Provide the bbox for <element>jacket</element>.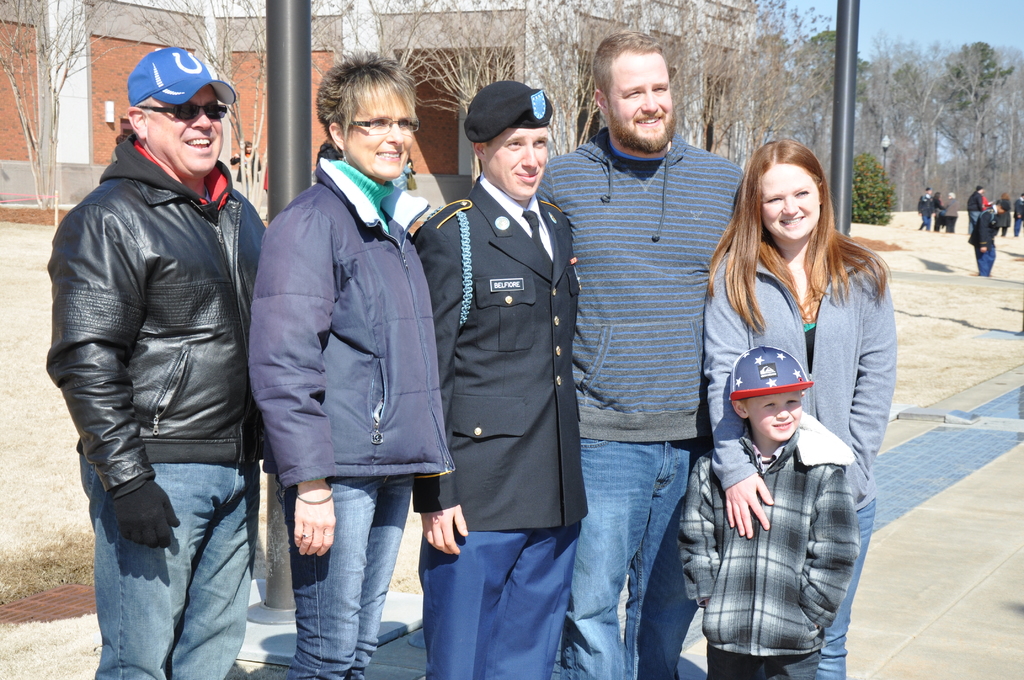
42/136/268/489.
